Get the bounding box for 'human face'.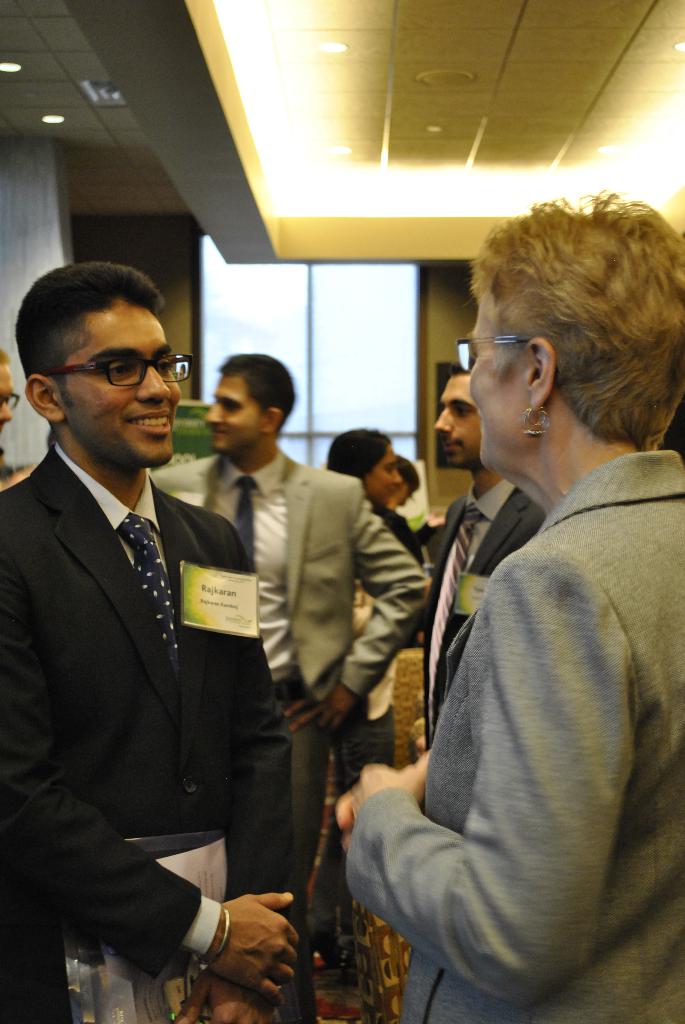
locate(0, 362, 16, 431).
